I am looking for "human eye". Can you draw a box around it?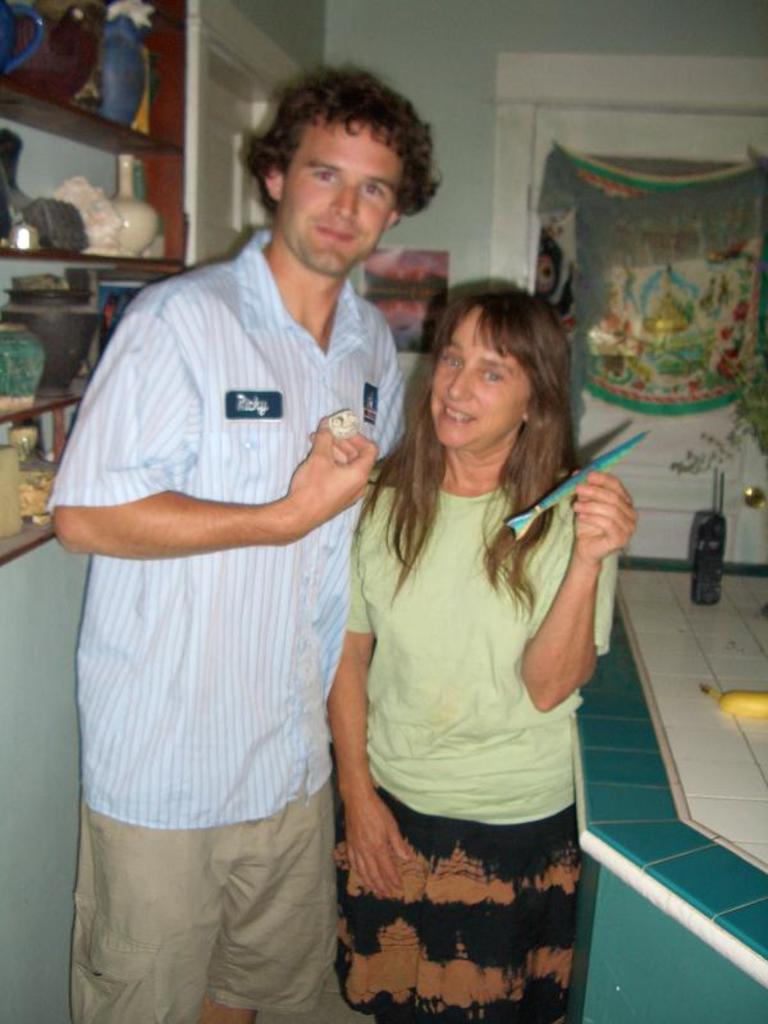
Sure, the bounding box is x1=439 y1=356 x2=461 y2=369.
